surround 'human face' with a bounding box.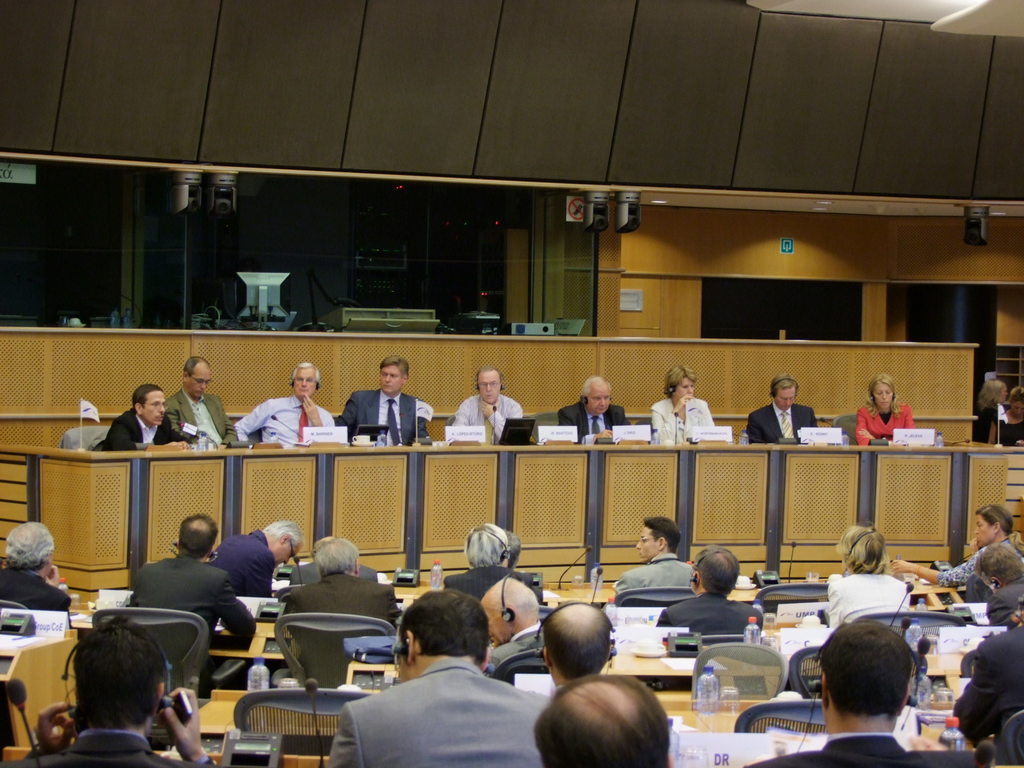
crop(292, 367, 316, 397).
